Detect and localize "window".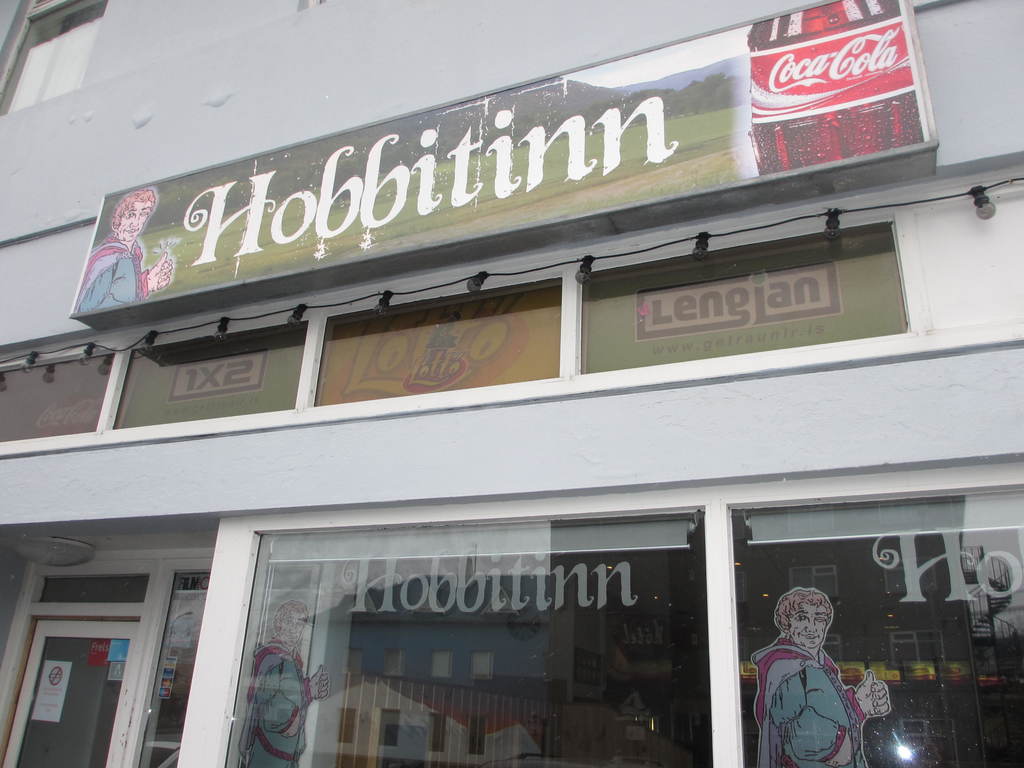
Localized at 218, 456, 1023, 767.
